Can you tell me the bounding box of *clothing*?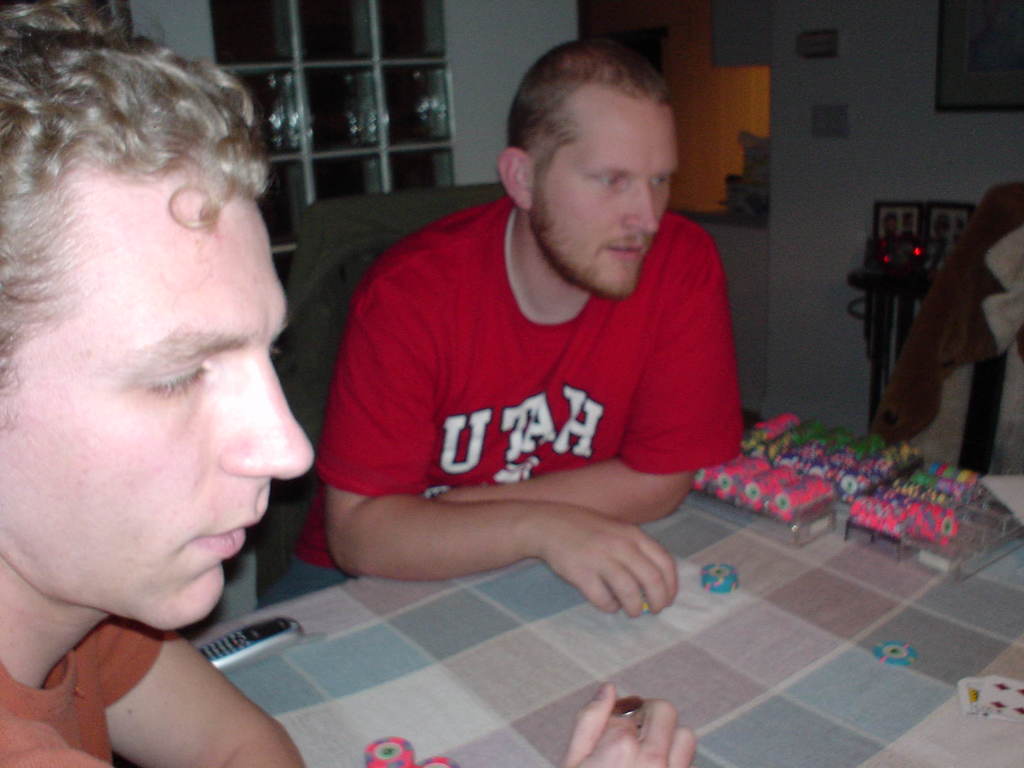
select_region(256, 196, 746, 609).
